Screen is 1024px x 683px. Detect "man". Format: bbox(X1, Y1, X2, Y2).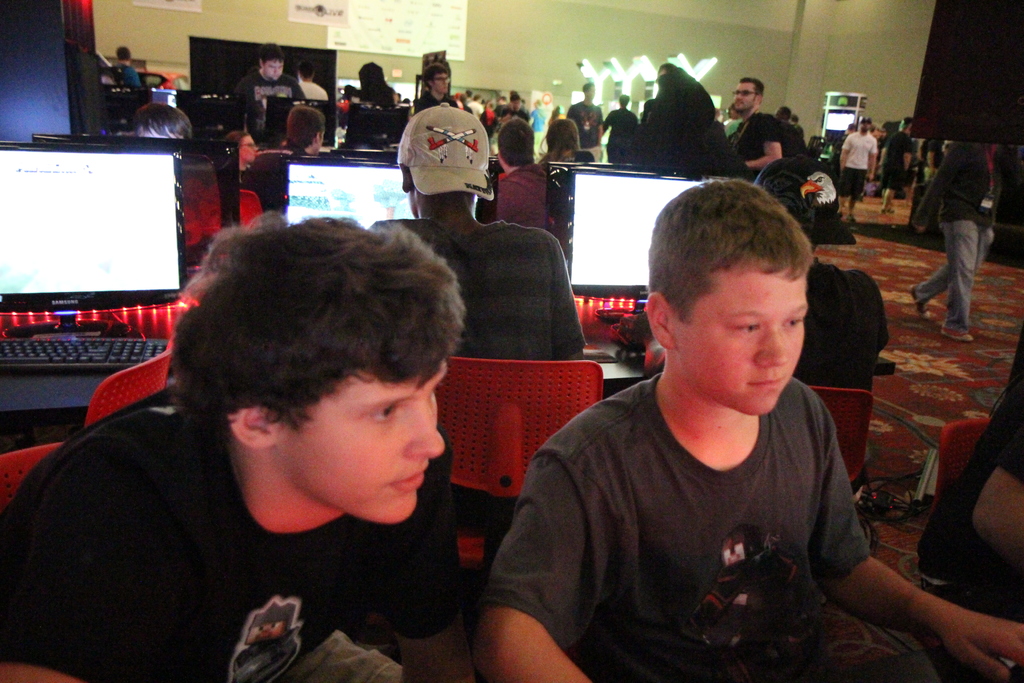
bbox(876, 115, 913, 211).
